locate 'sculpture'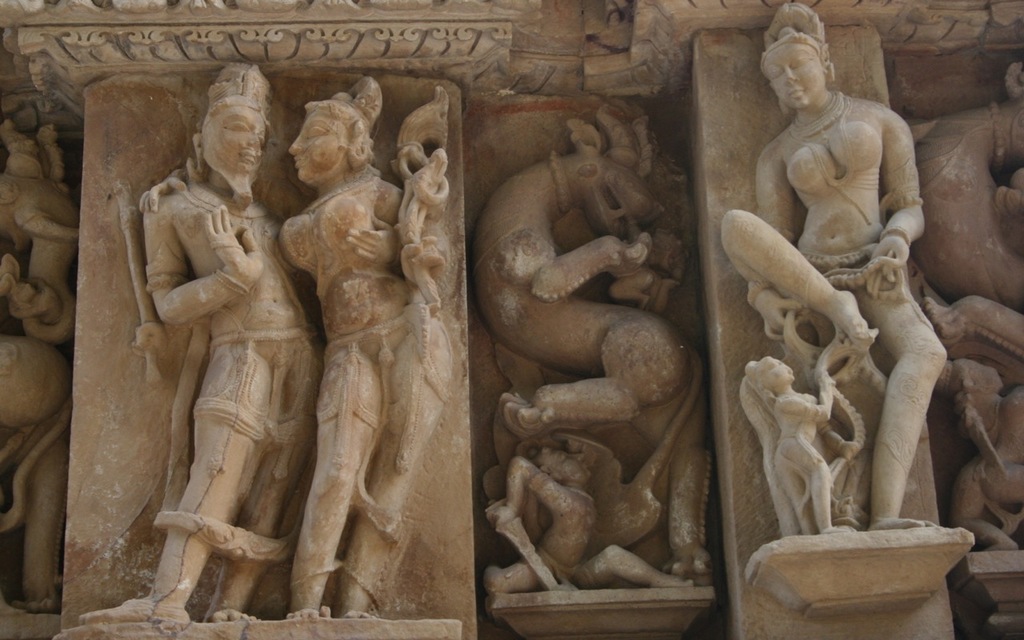
x1=470 y1=87 x2=726 y2=639
